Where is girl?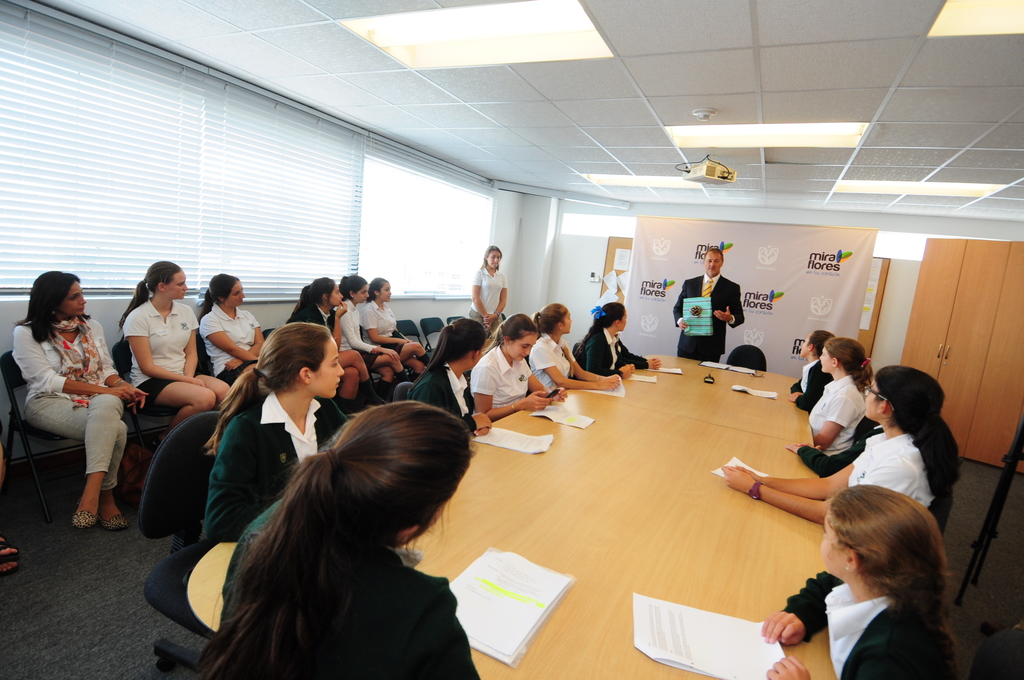
Rect(113, 257, 232, 443).
